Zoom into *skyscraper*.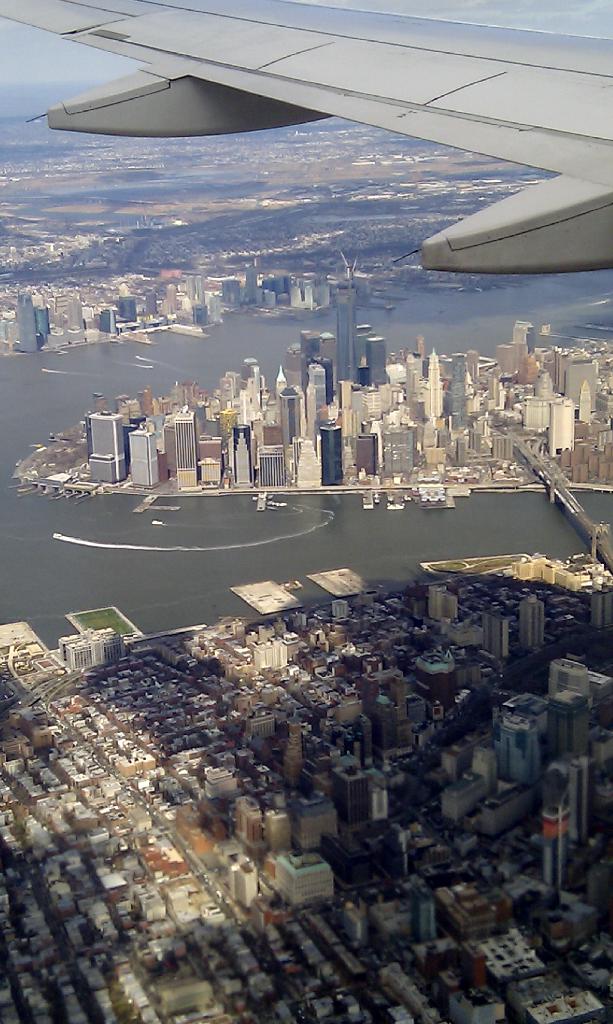
Zoom target: 541 674 594 829.
